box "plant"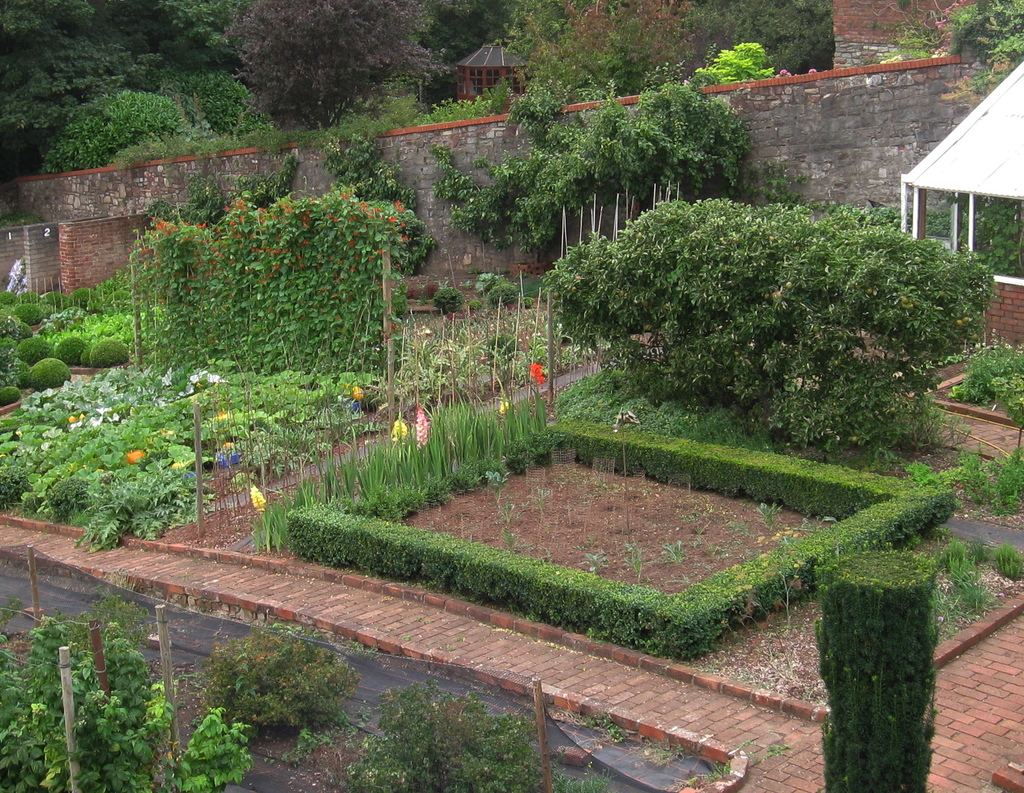
x1=278 y1=407 x2=956 y2=659
